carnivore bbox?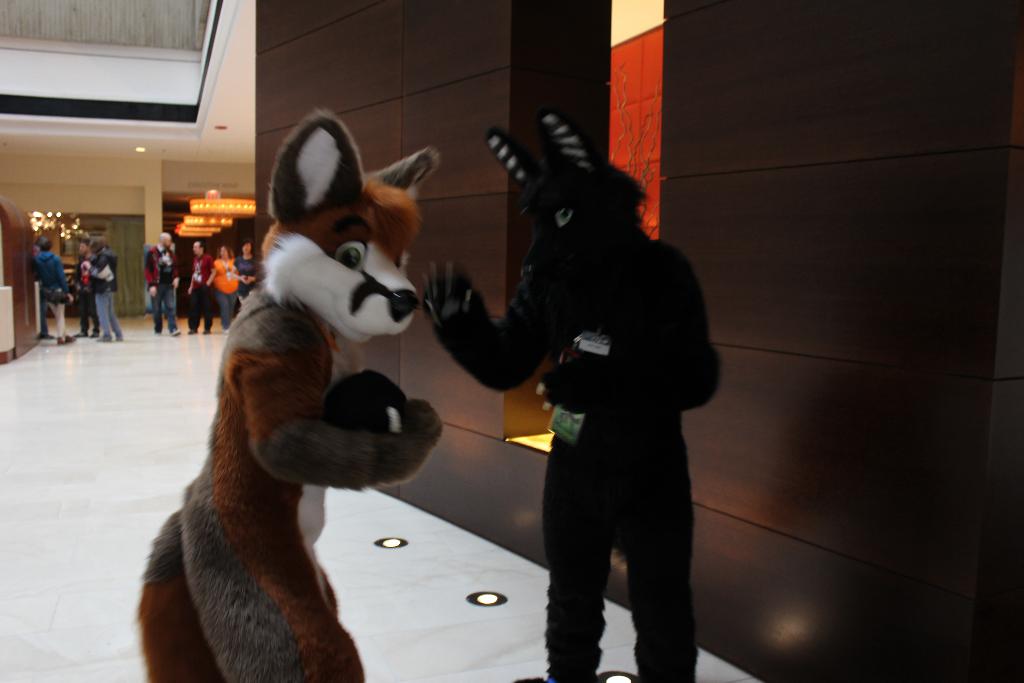
x1=67 y1=235 x2=95 y2=336
